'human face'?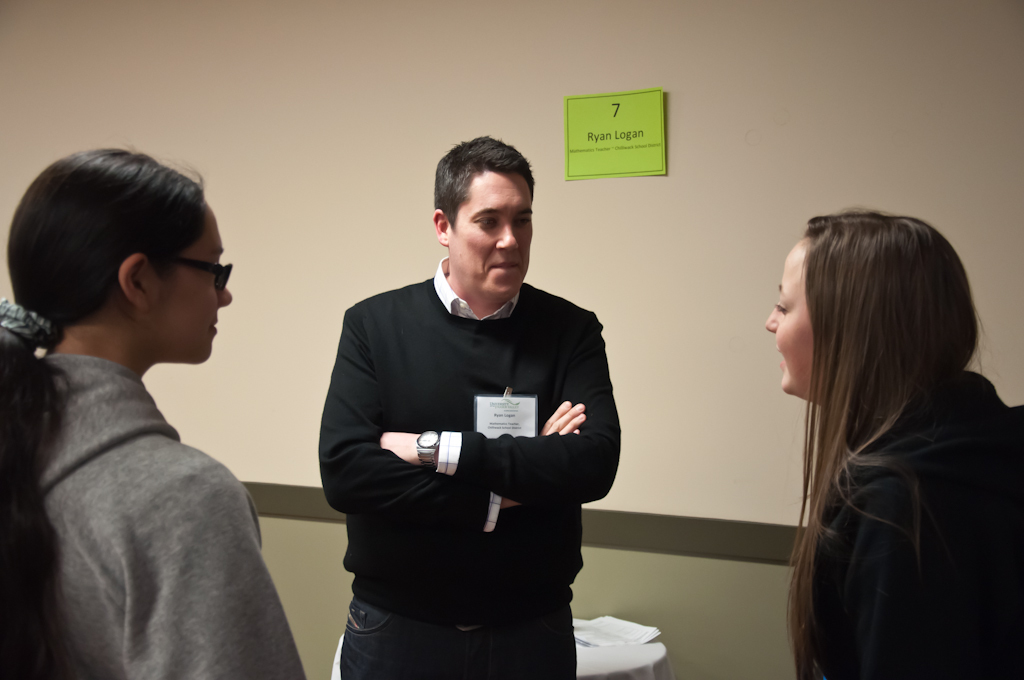
BBox(451, 172, 539, 308)
